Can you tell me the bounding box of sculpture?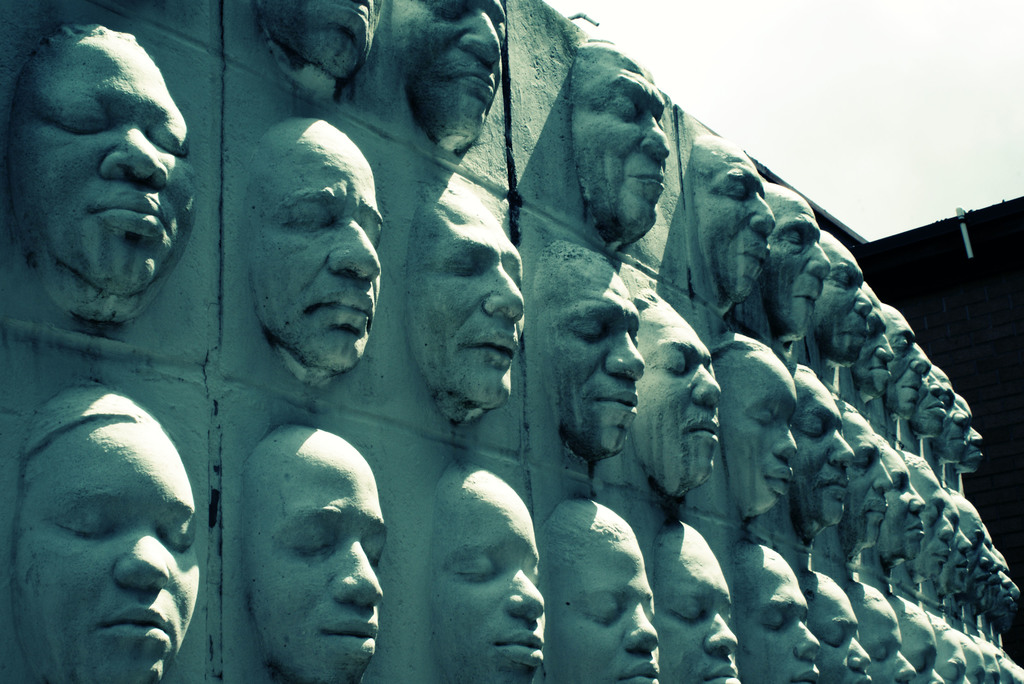
896, 598, 940, 683.
